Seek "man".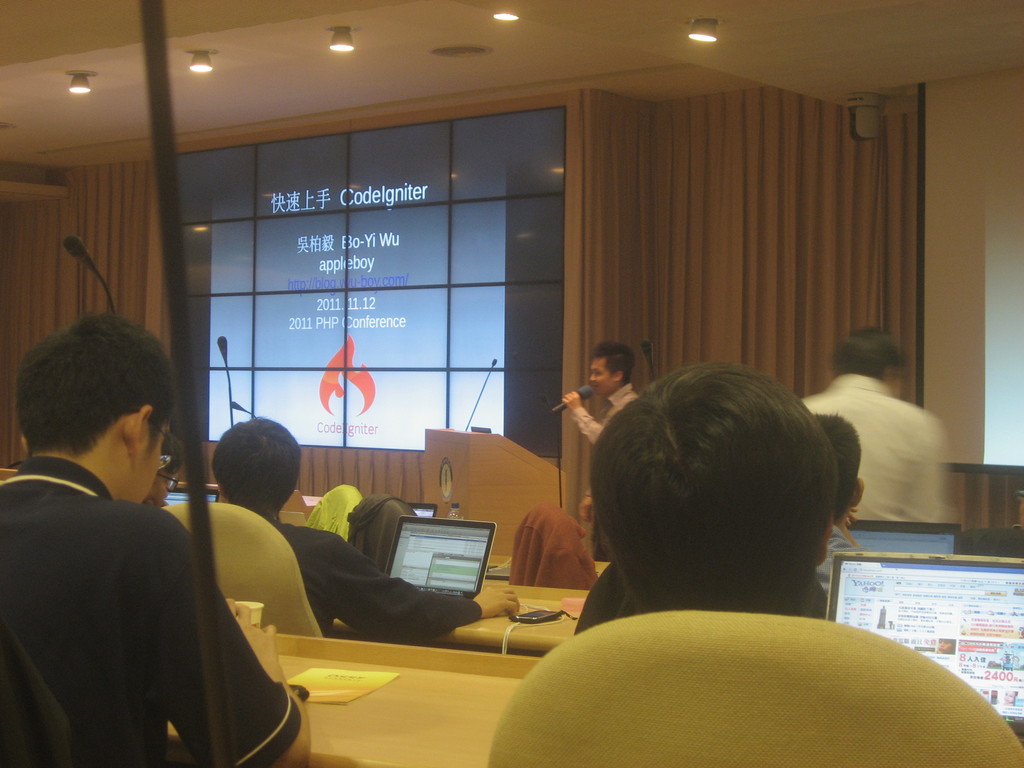
0, 297, 301, 767.
